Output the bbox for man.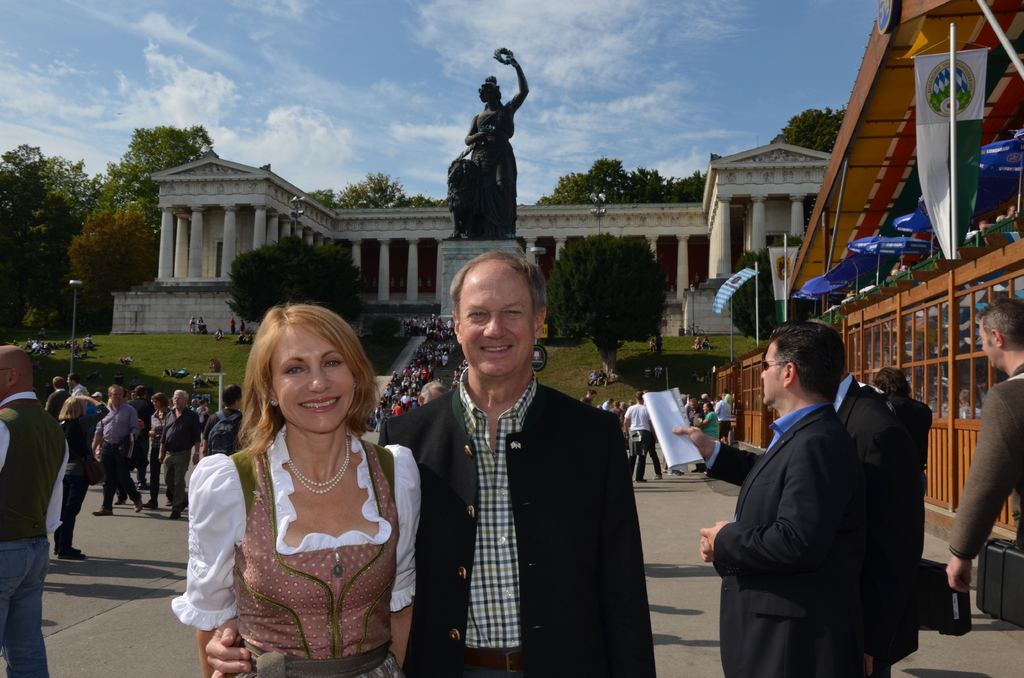
crop(694, 402, 718, 472).
